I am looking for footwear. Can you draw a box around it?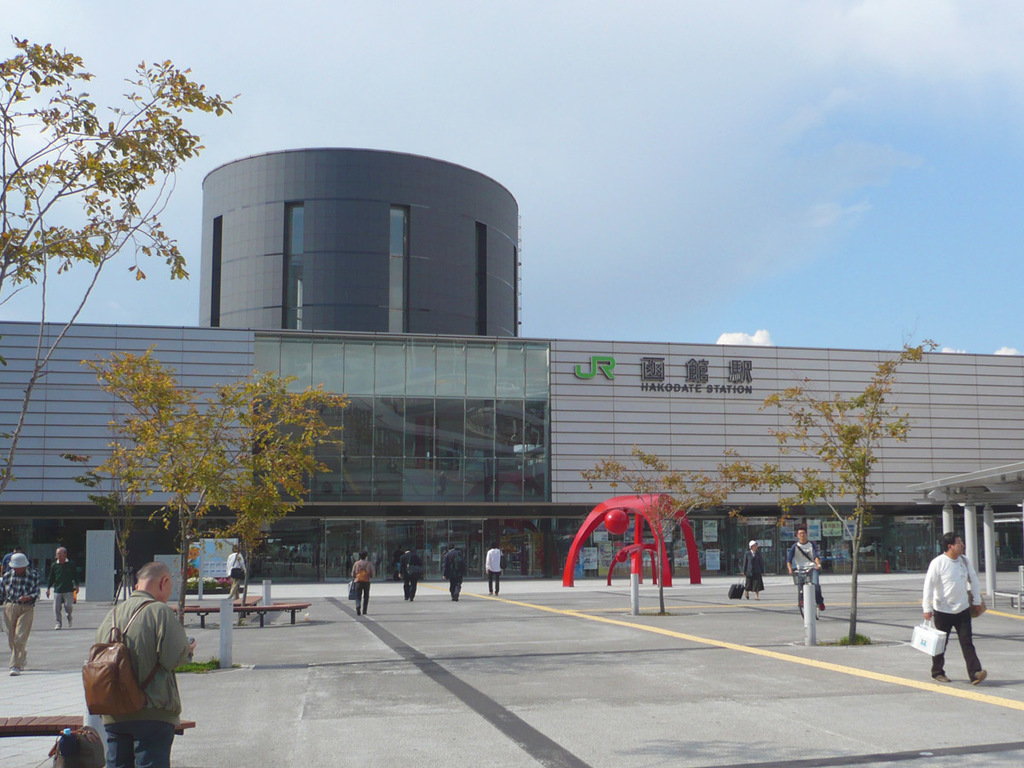
Sure, the bounding box is BBox(55, 624, 59, 631).
